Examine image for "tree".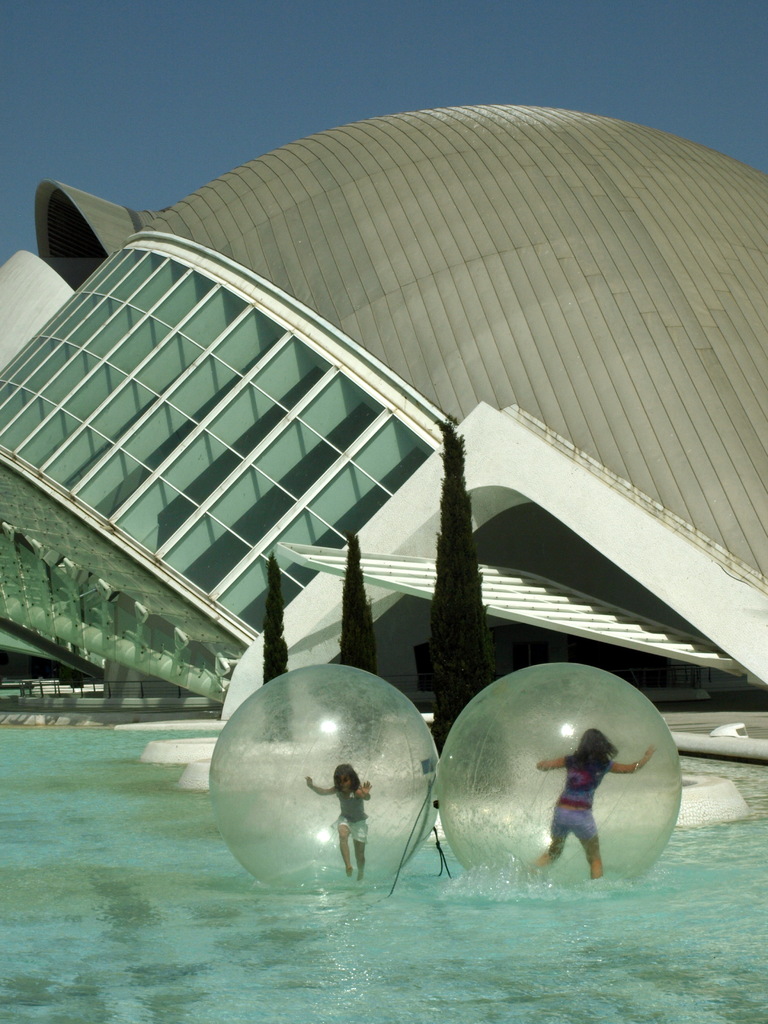
Examination result: BBox(334, 531, 388, 764).
